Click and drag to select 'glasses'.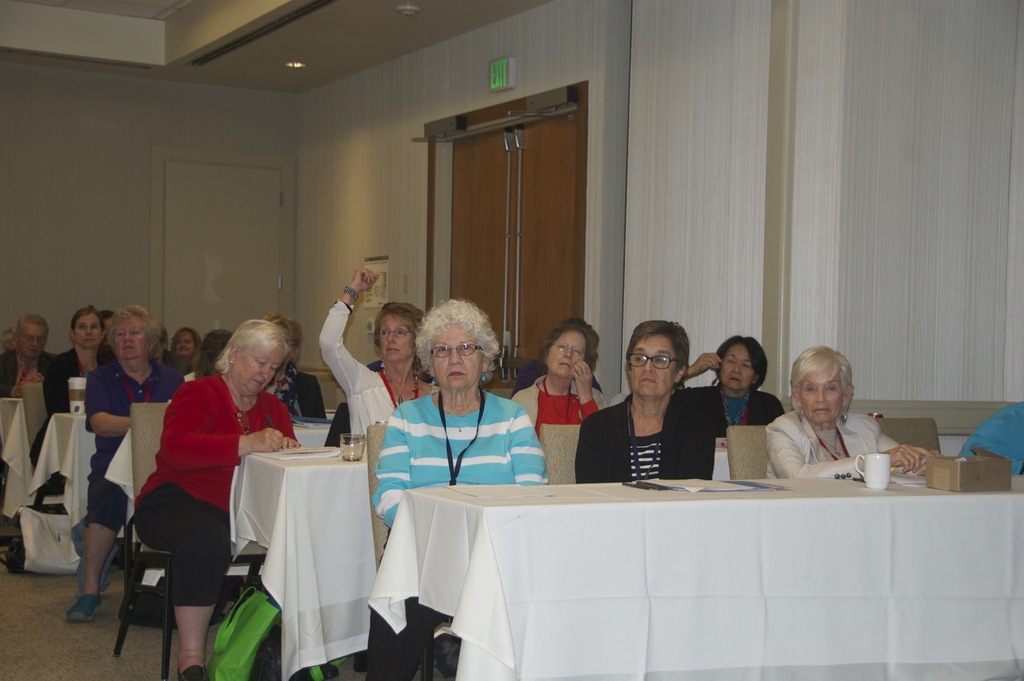
Selection: 19,332,47,341.
